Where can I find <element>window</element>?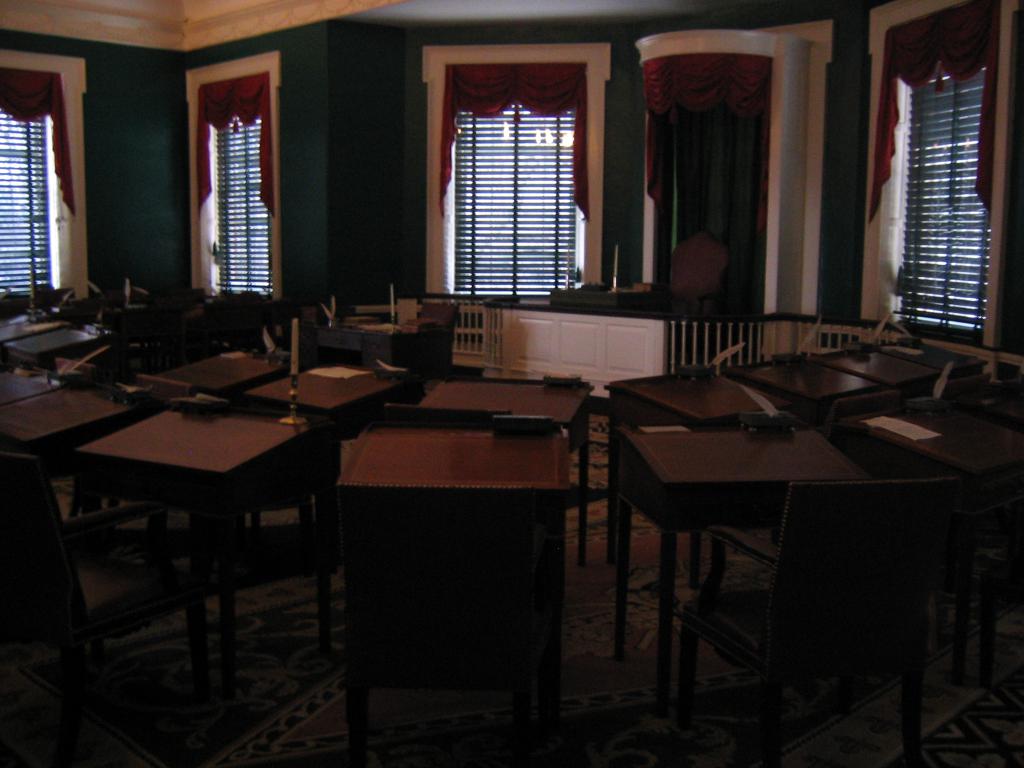
You can find it at bbox(184, 50, 284, 303).
